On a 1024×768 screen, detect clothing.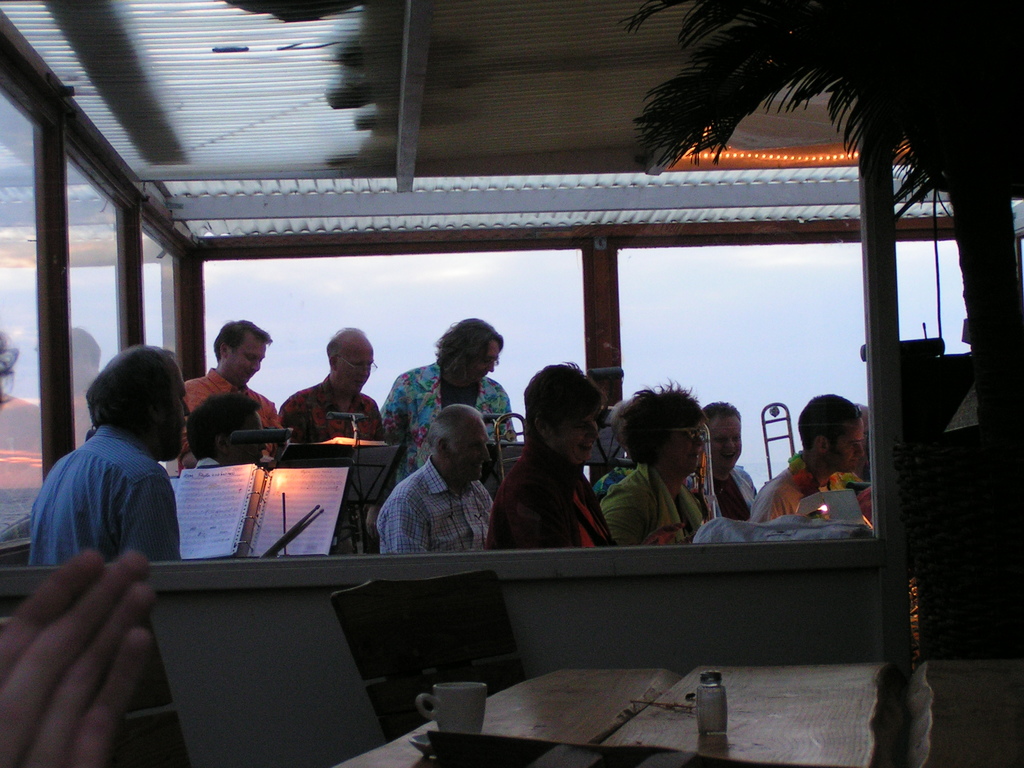
bbox=[273, 381, 368, 451].
